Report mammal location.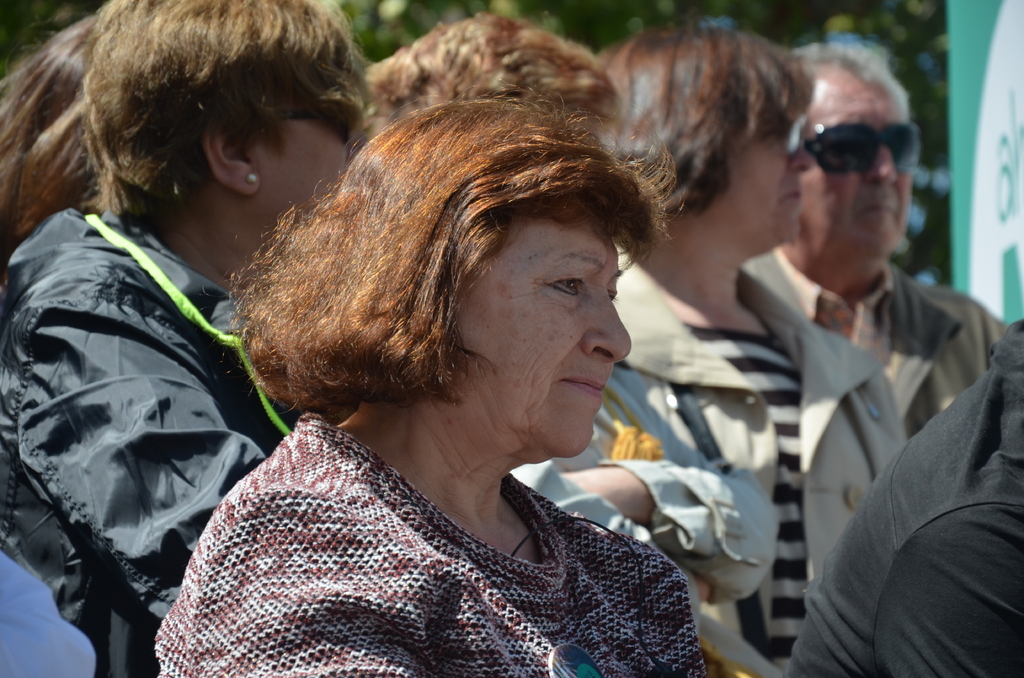
Report: select_region(0, 0, 387, 677).
